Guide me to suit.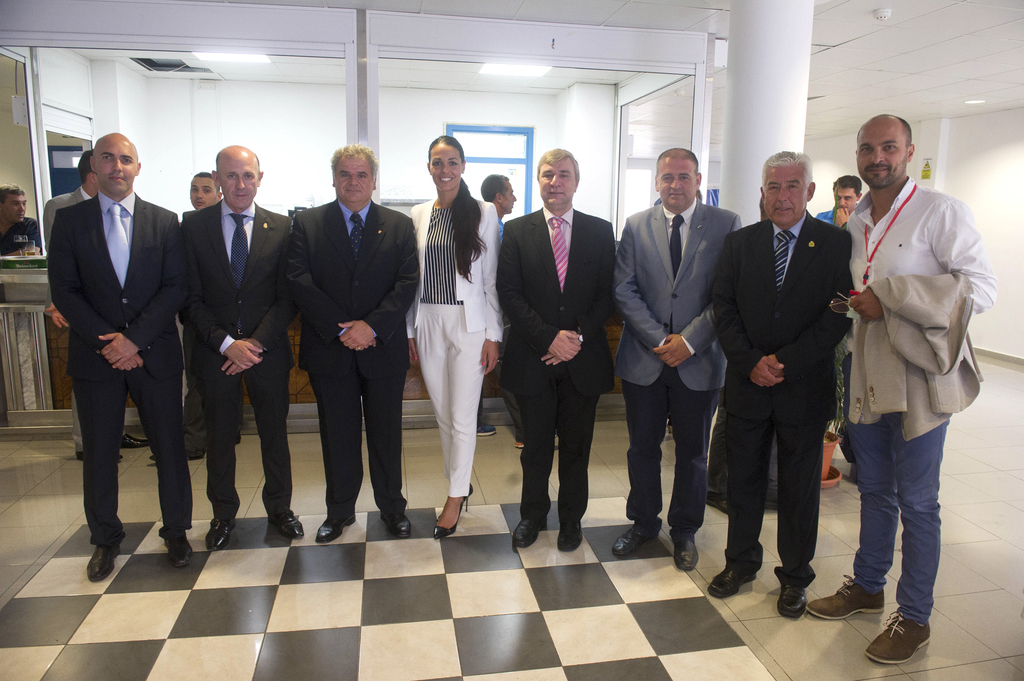
Guidance: detection(499, 202, 618, 520).
